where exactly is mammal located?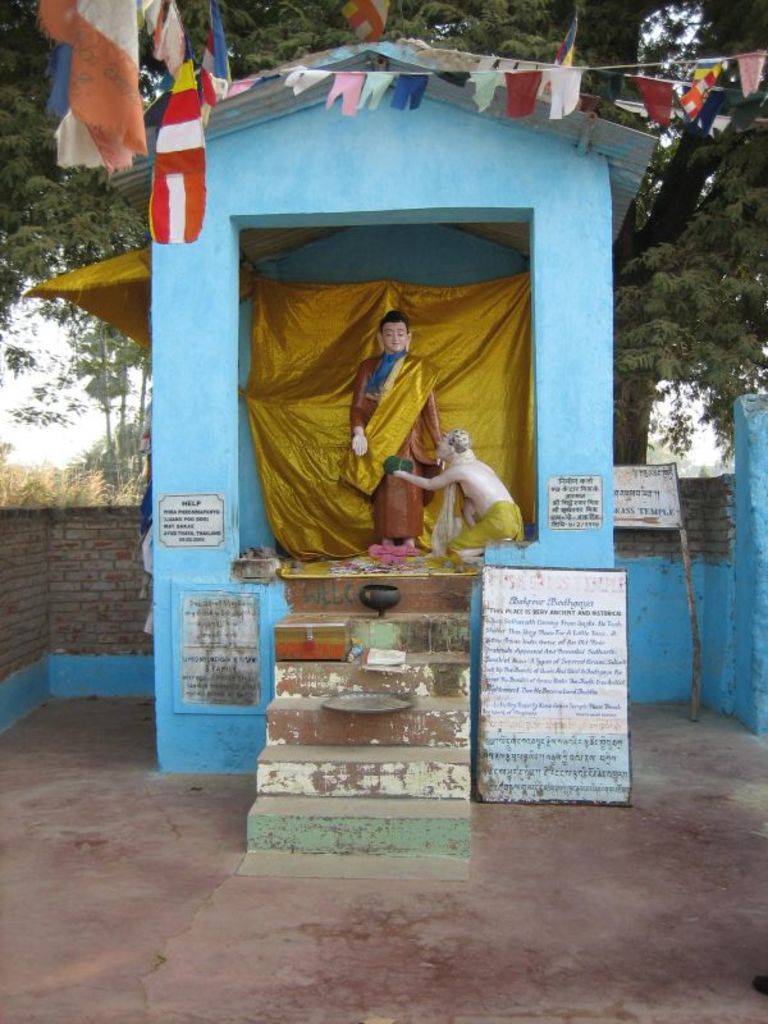
Its bounding box is box=[387, 424, 525, 558].
